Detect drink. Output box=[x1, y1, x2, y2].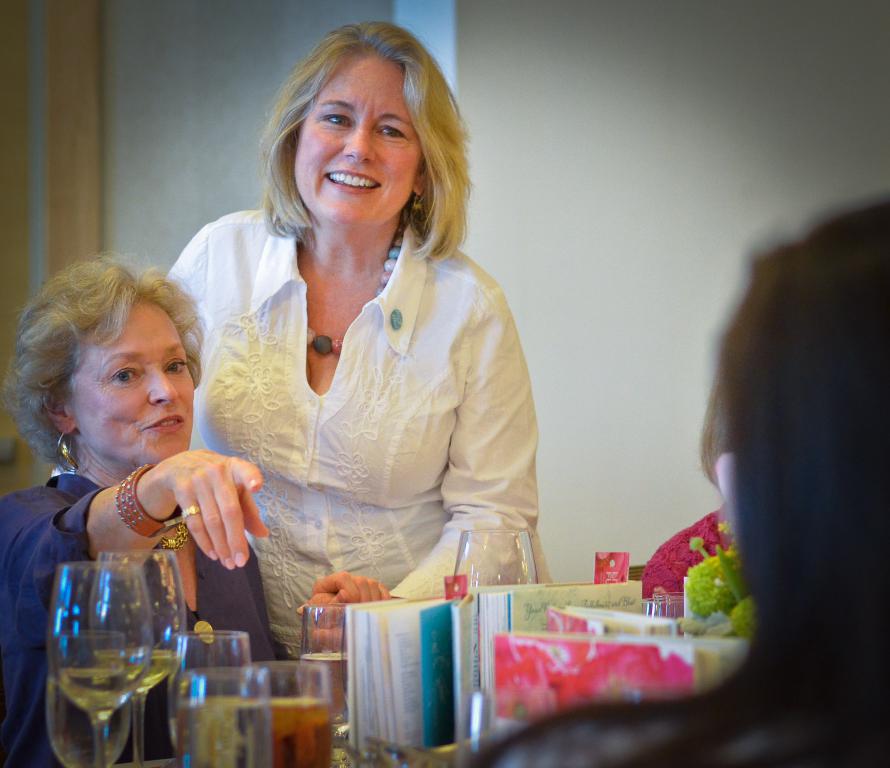
box=[106, 645, 180, 687].
